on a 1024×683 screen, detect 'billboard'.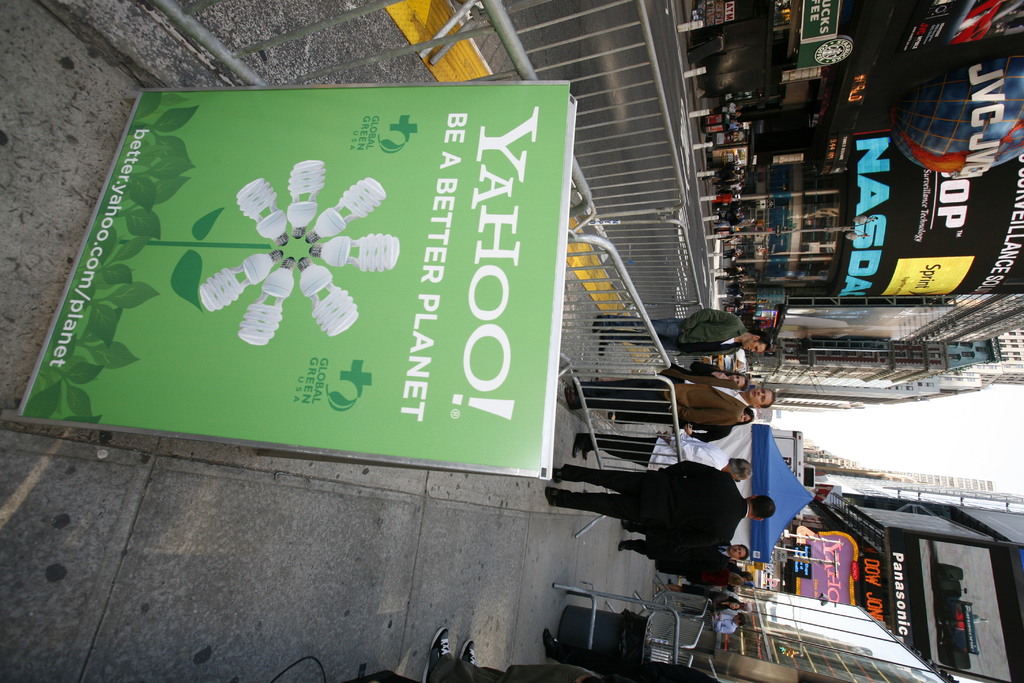
crop(794, 1, 851, 72).
